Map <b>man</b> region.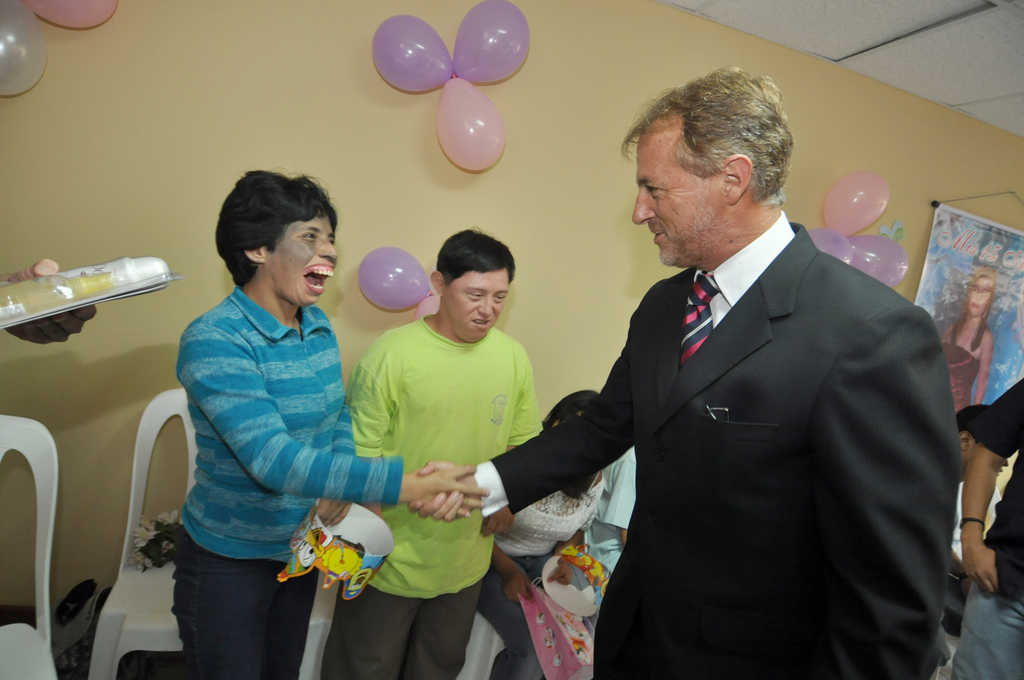
Mapped to bbox(402, 60, 957, 679).
